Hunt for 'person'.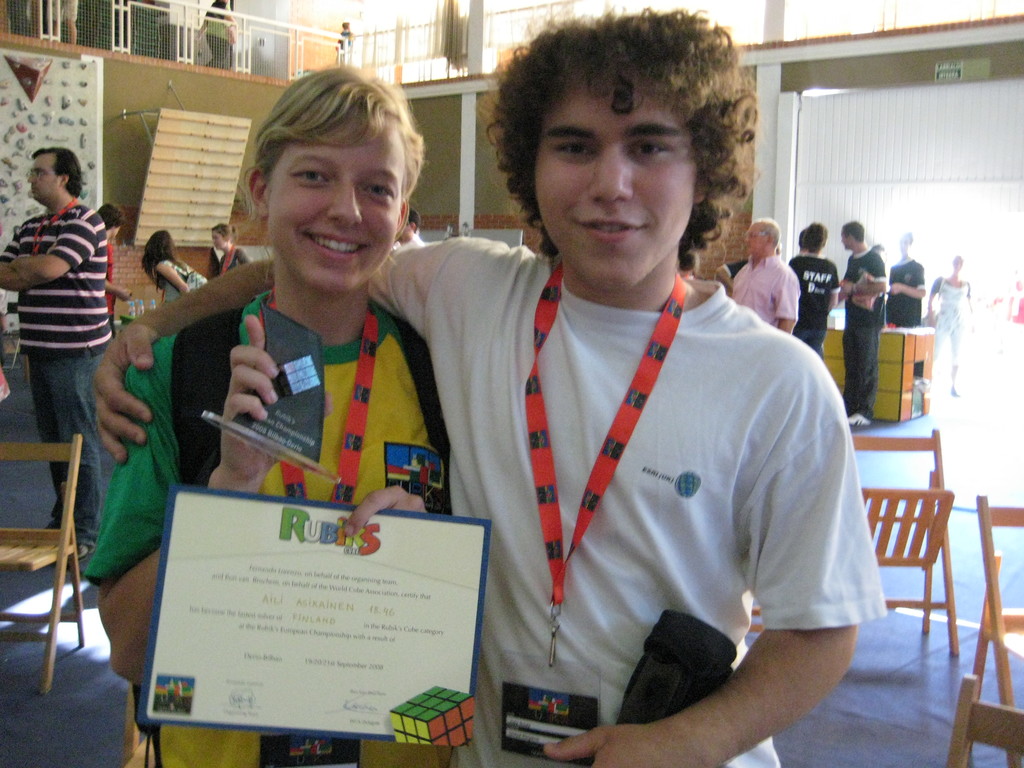
Hunted down at {"left": 80, "top": 64, "right": 451, "bottom": 767}.
